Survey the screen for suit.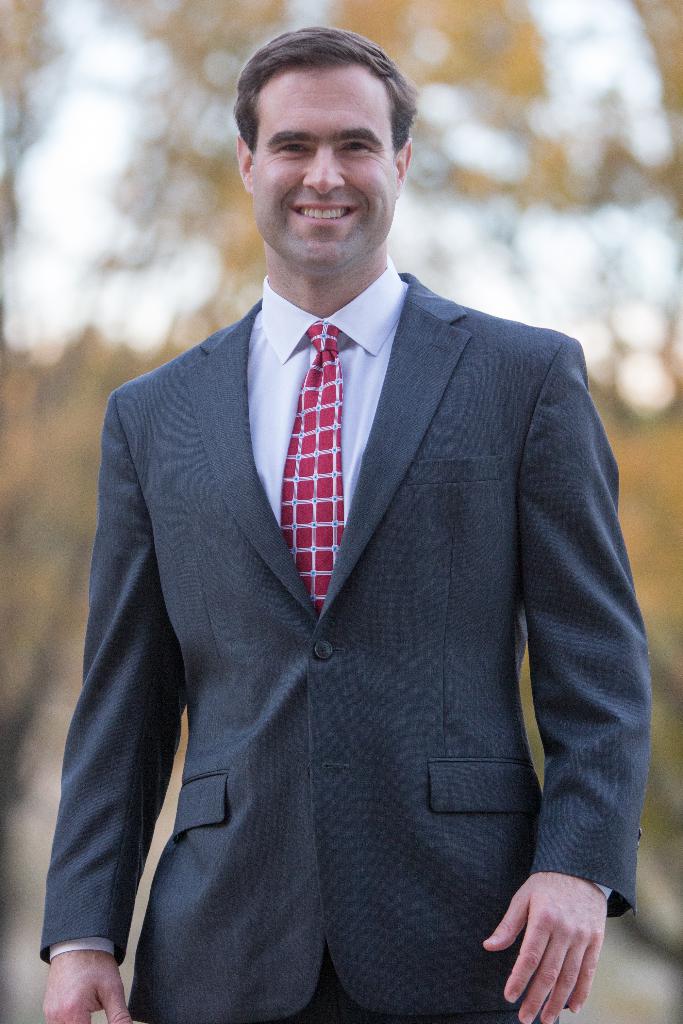
Survey found: 39:273:656:1021.
